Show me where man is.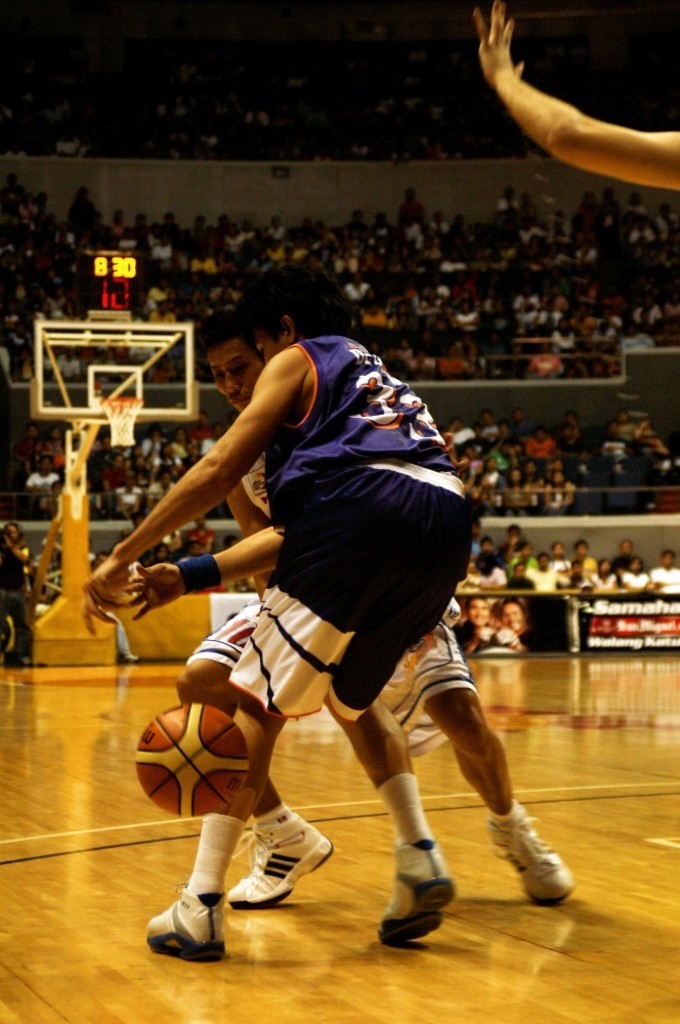
man is at 187, 541, 204, 560.
